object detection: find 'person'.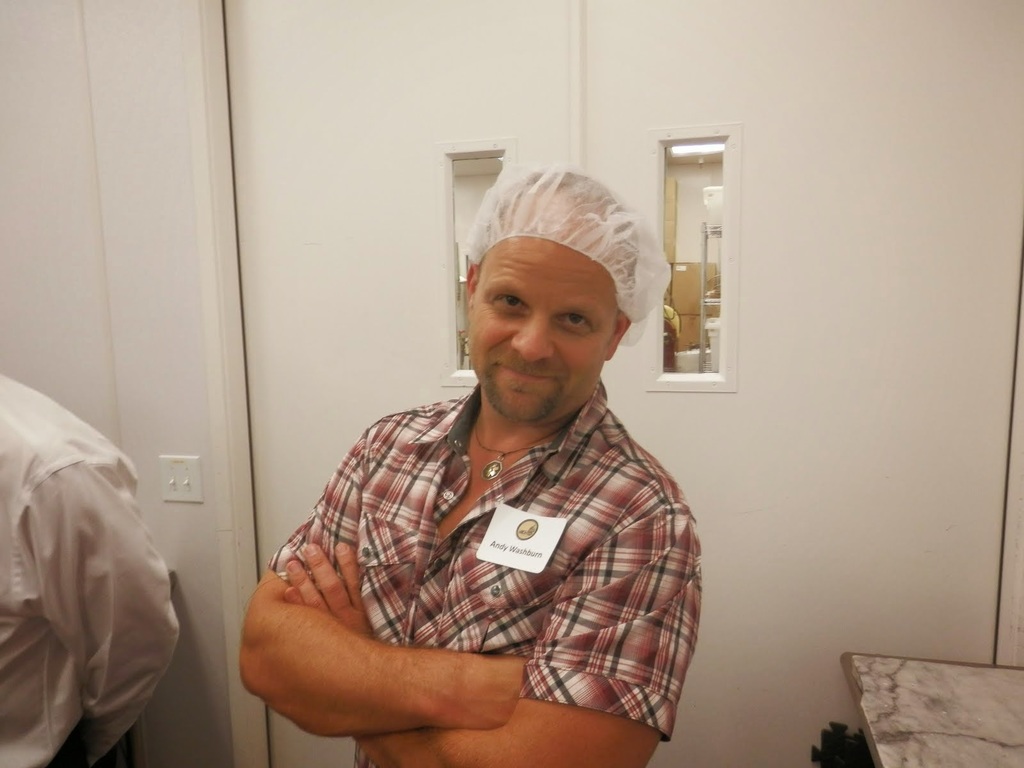
0/367/186/767.
